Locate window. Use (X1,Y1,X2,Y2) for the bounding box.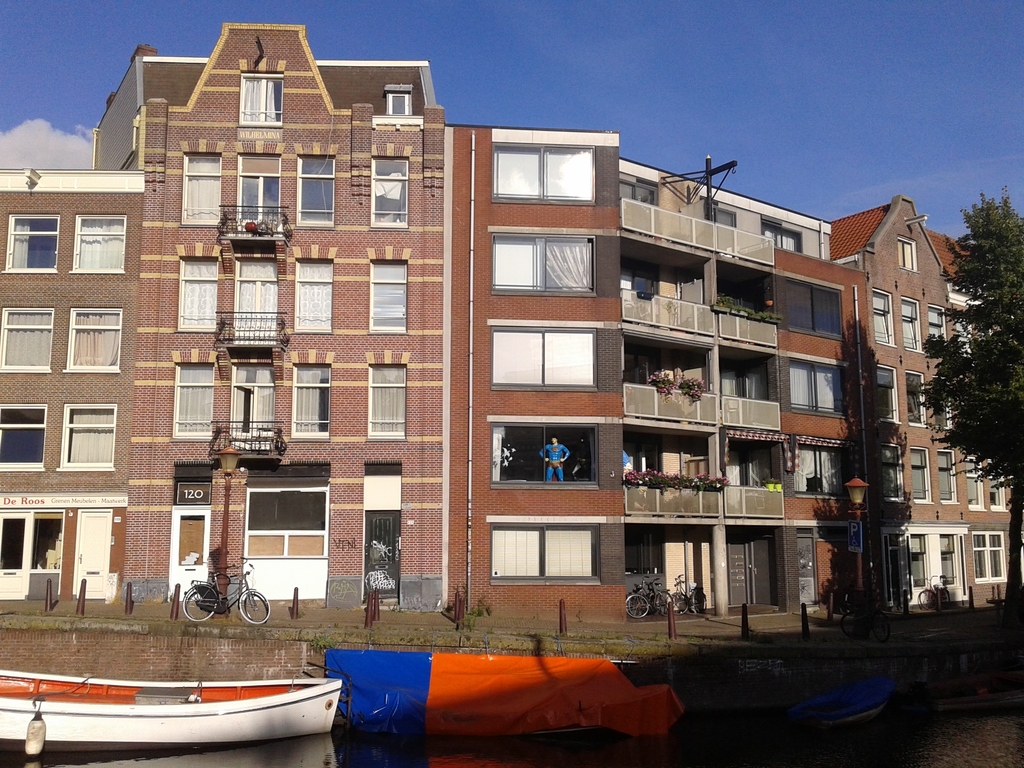
(360,353,408,442).
